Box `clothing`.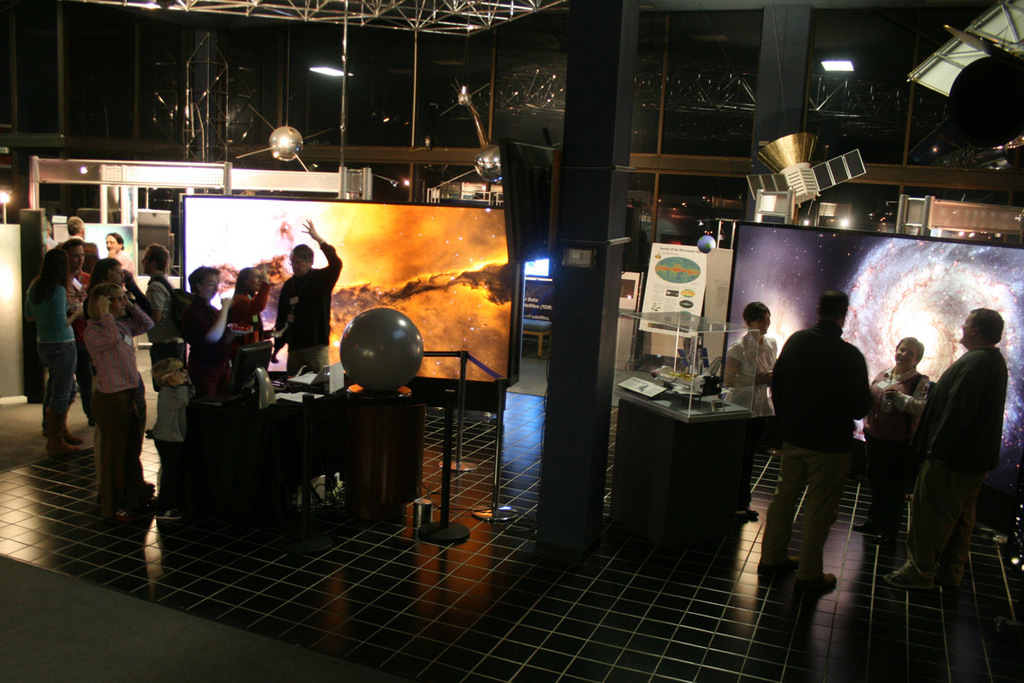
bbox=(759, 324, 873, 457).
